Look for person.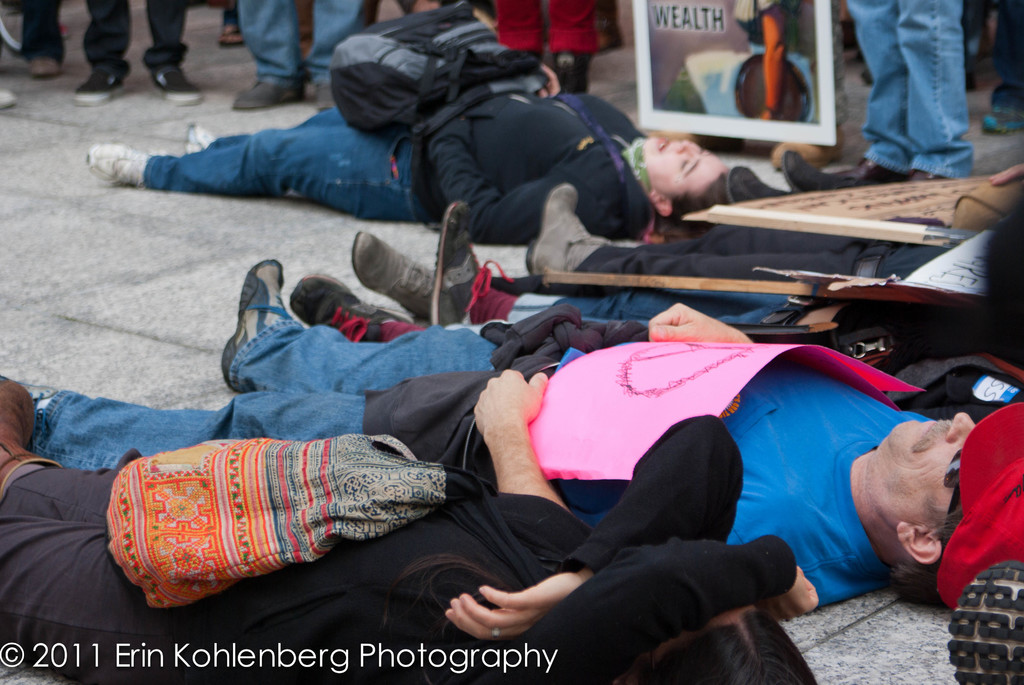
Found: l=0, t=239, r=1023, b=611.
